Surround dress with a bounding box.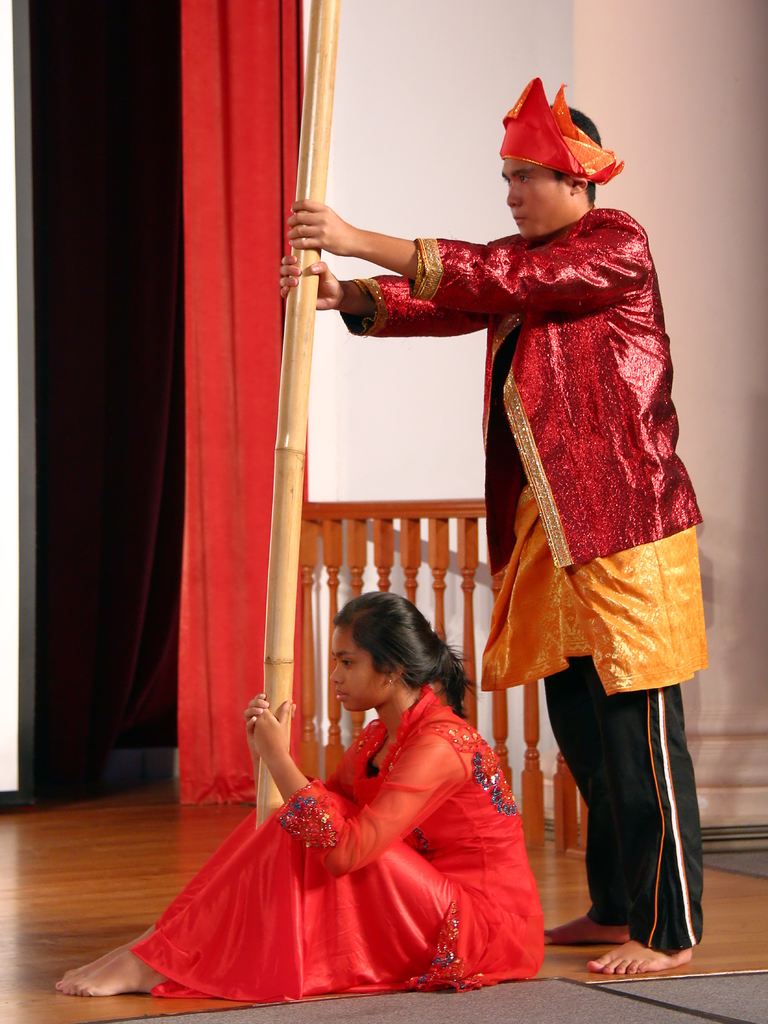
133, 690, 548, 1000.
